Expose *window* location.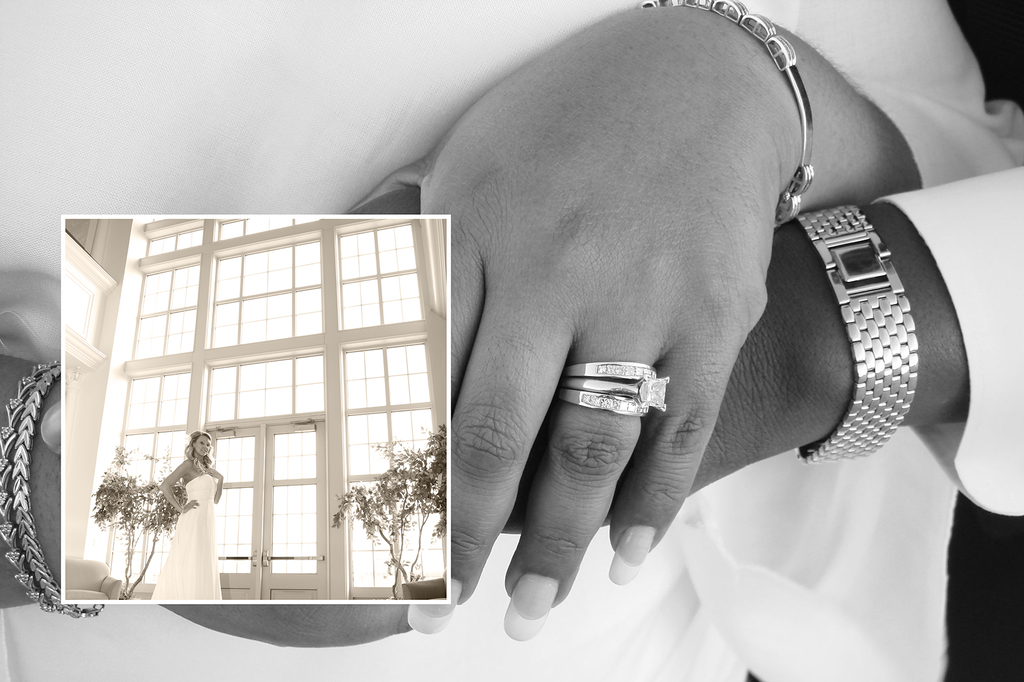
Exposed at Rect(101, 369, 188, 588).
